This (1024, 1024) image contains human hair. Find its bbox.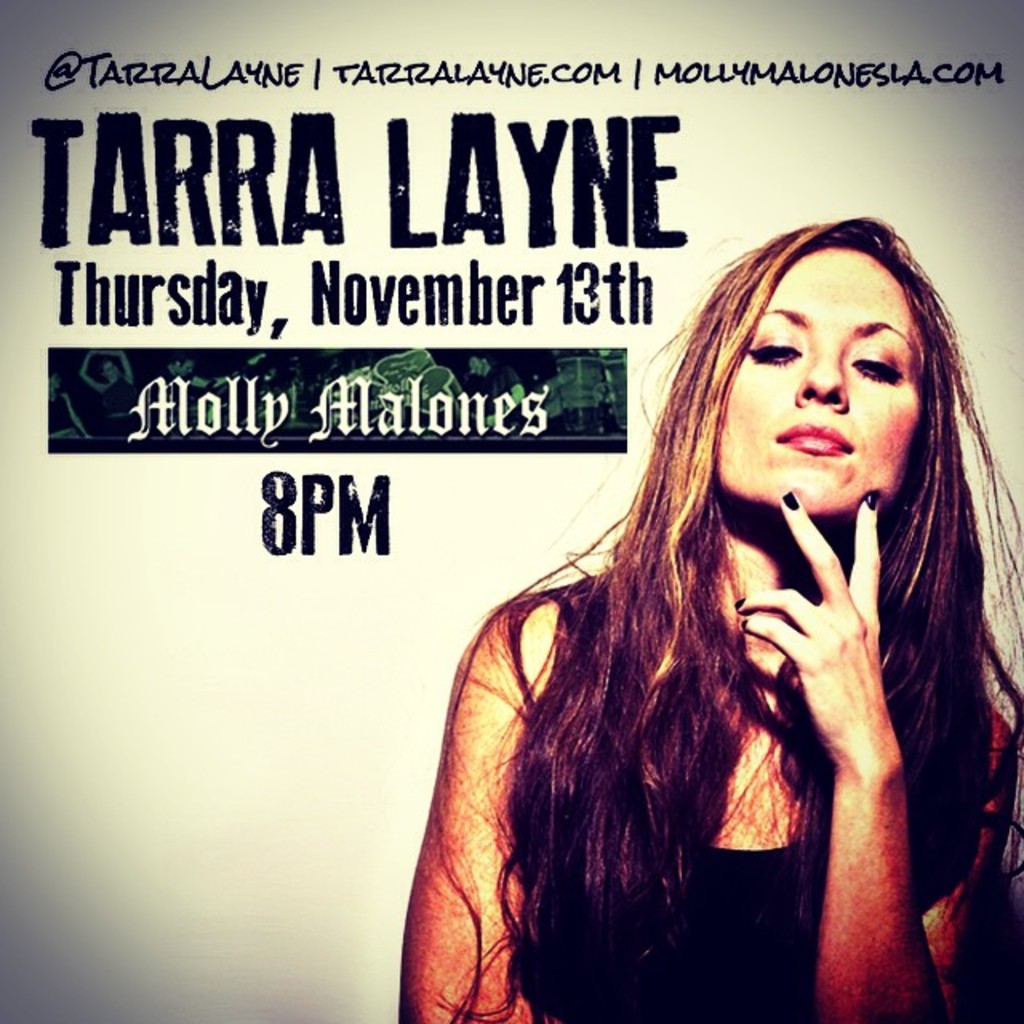
box=[475, 178, 981, 995].
